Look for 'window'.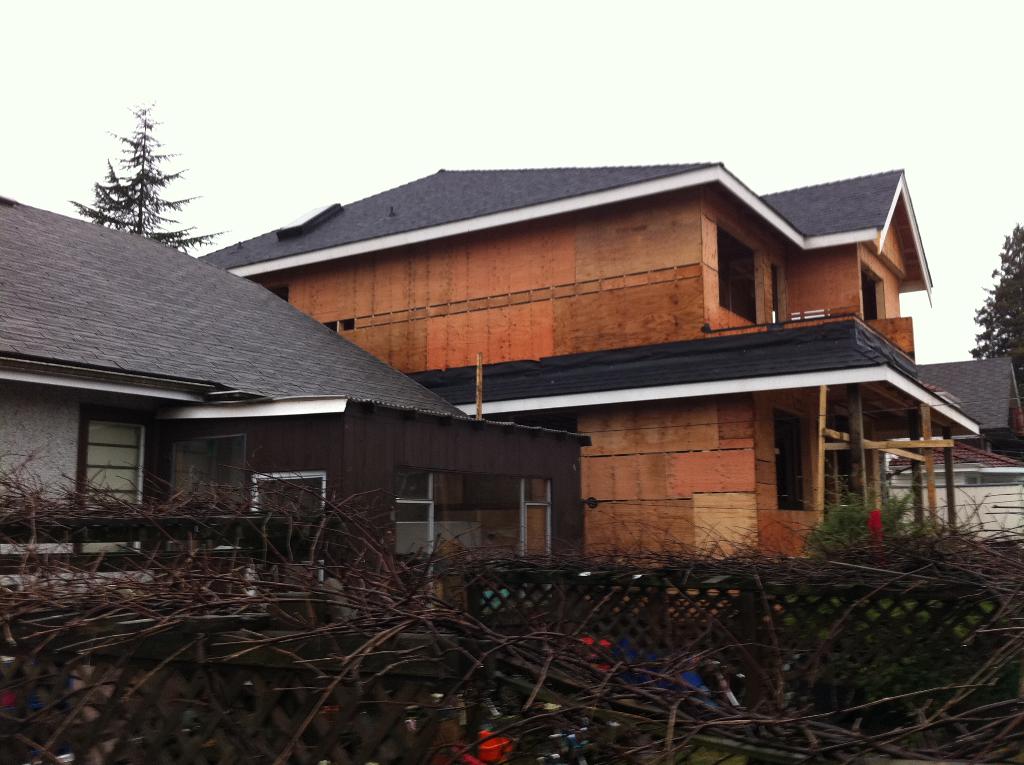
Found: 779:414:813:517.
